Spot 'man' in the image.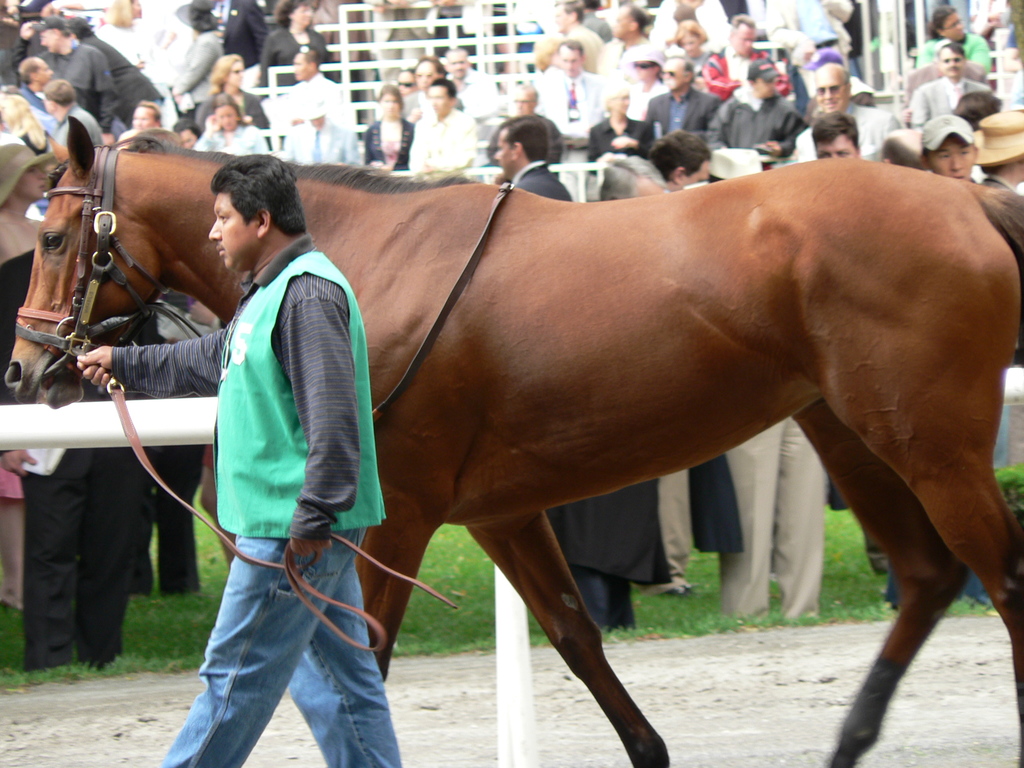
'man' found at <region>708, 63, 797, 161</region>.
